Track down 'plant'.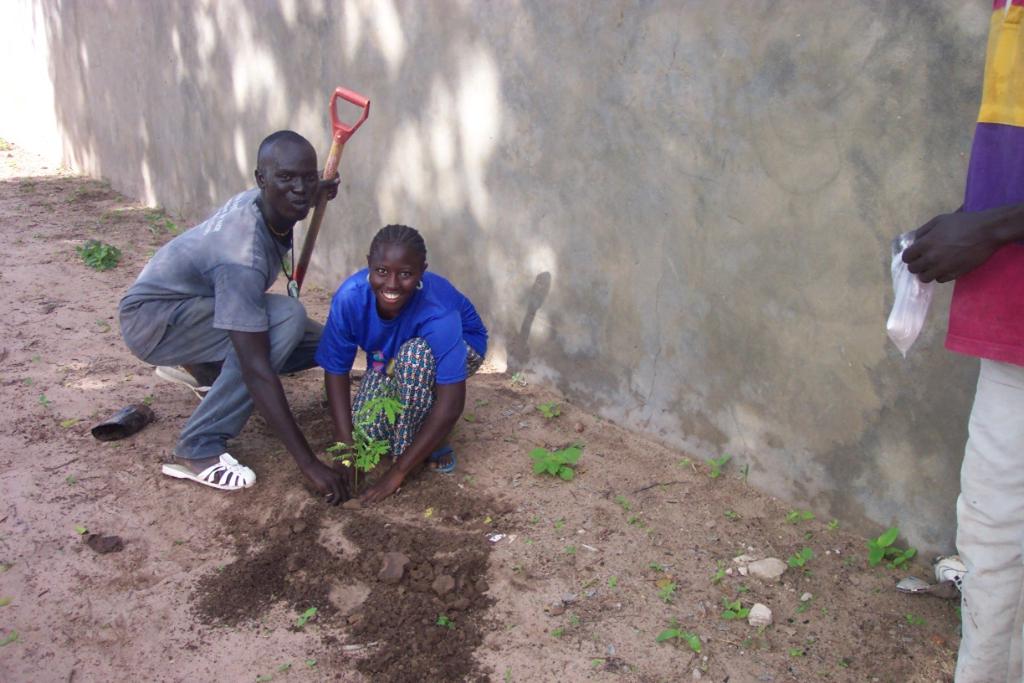
Tracked to Rect(38, 197, 56, 215).
